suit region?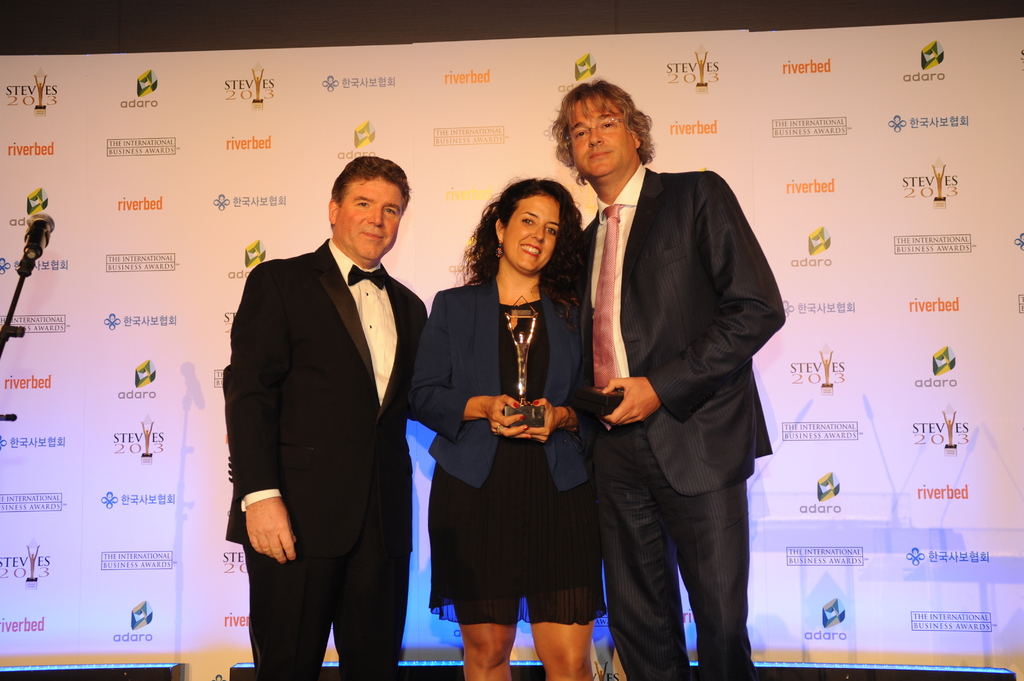
<region>223, 237, 431, 680</region>
